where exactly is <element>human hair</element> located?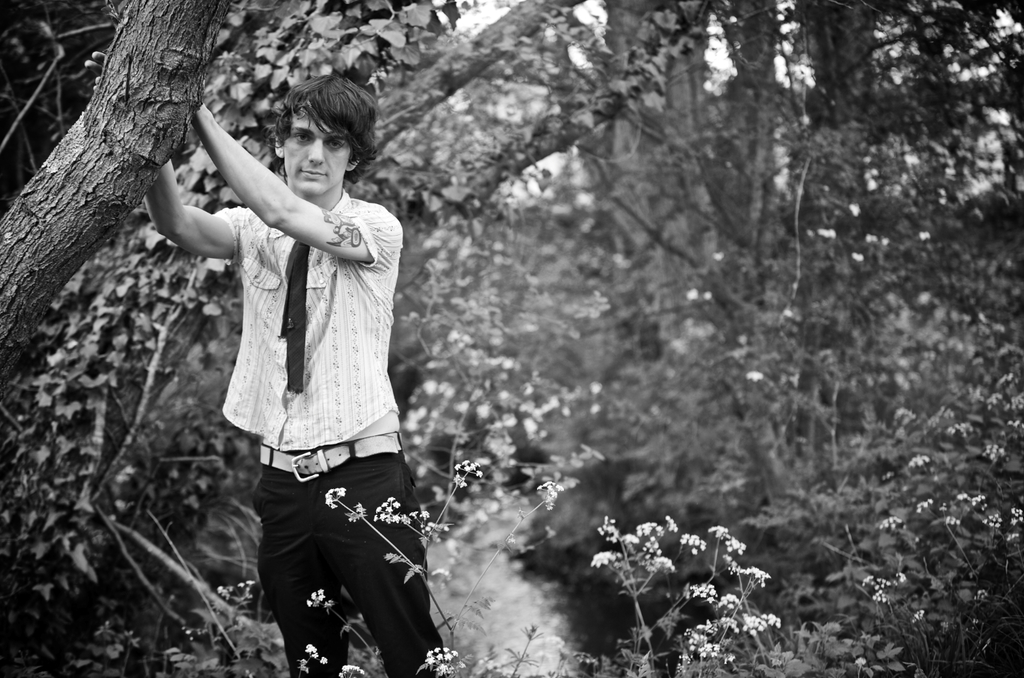
Its bounding box is locate(261, 74, 364, 186).
